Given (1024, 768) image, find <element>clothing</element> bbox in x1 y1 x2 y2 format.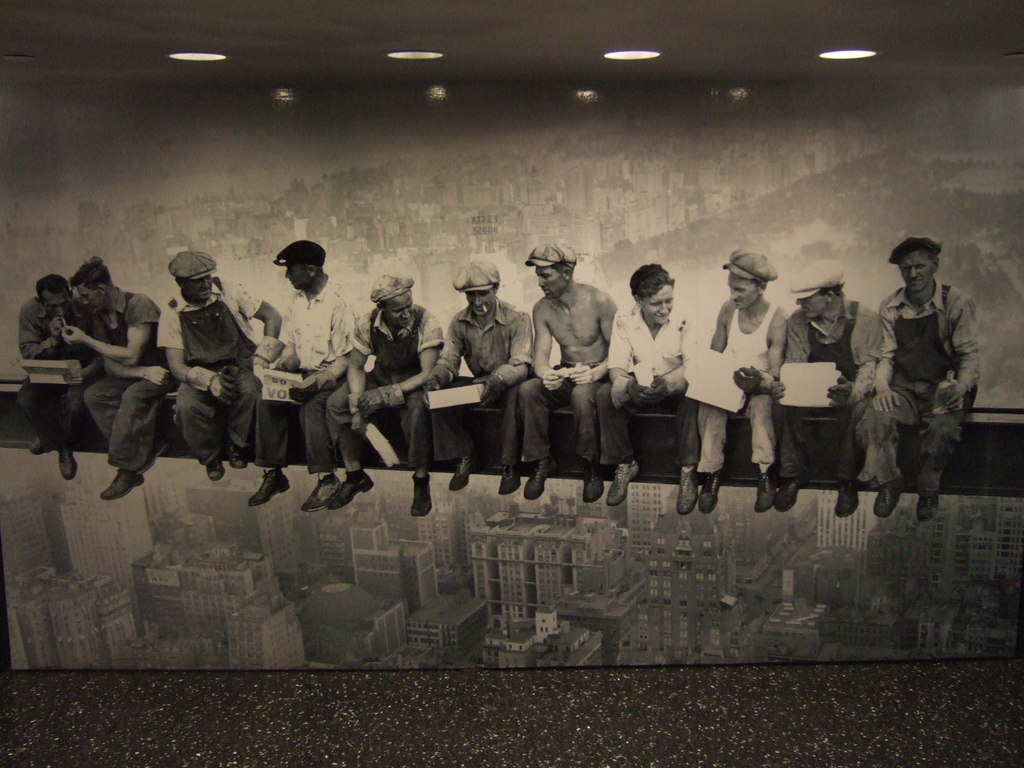
520 360 600 463.
